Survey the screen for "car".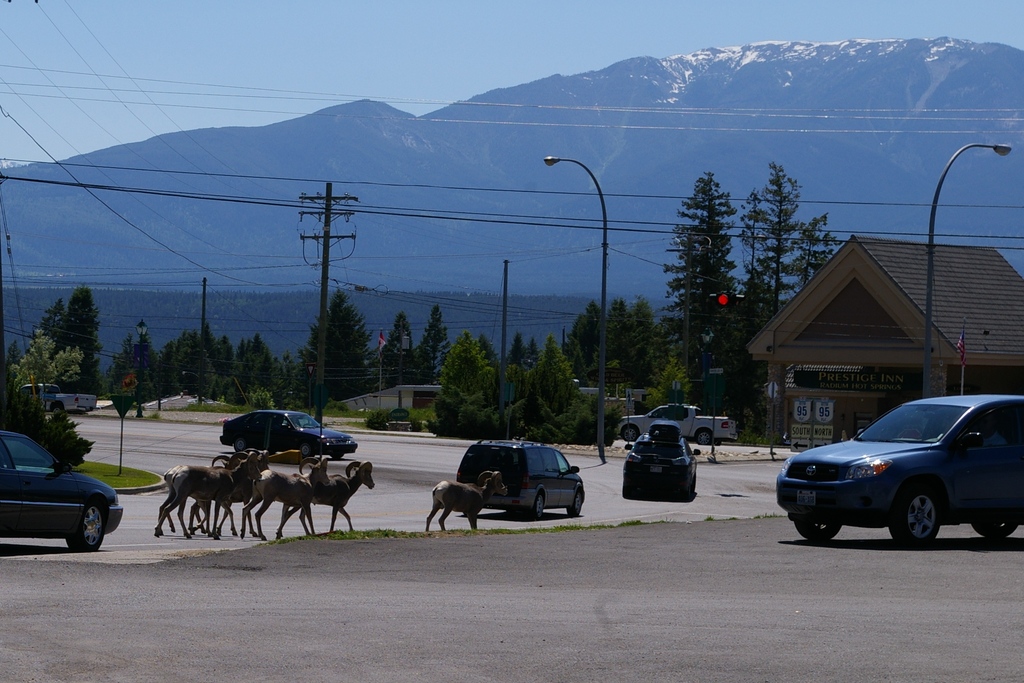
Survey found: box=[616, 420, 693, 520].
